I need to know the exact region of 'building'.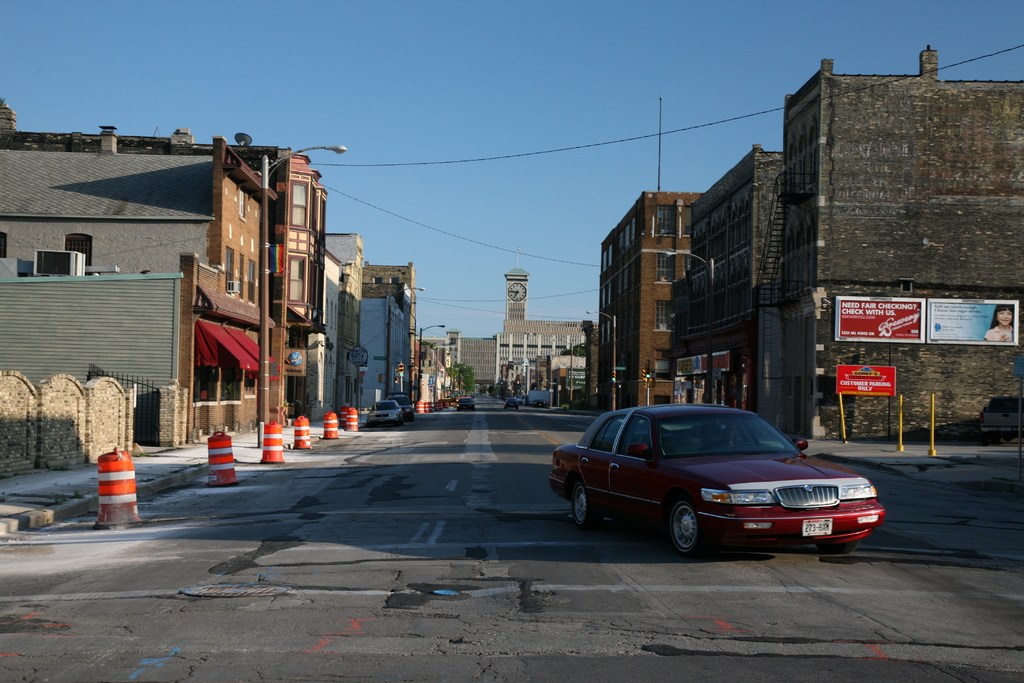
Region: <bbox>436, 267, 589, 399</bbox>.
